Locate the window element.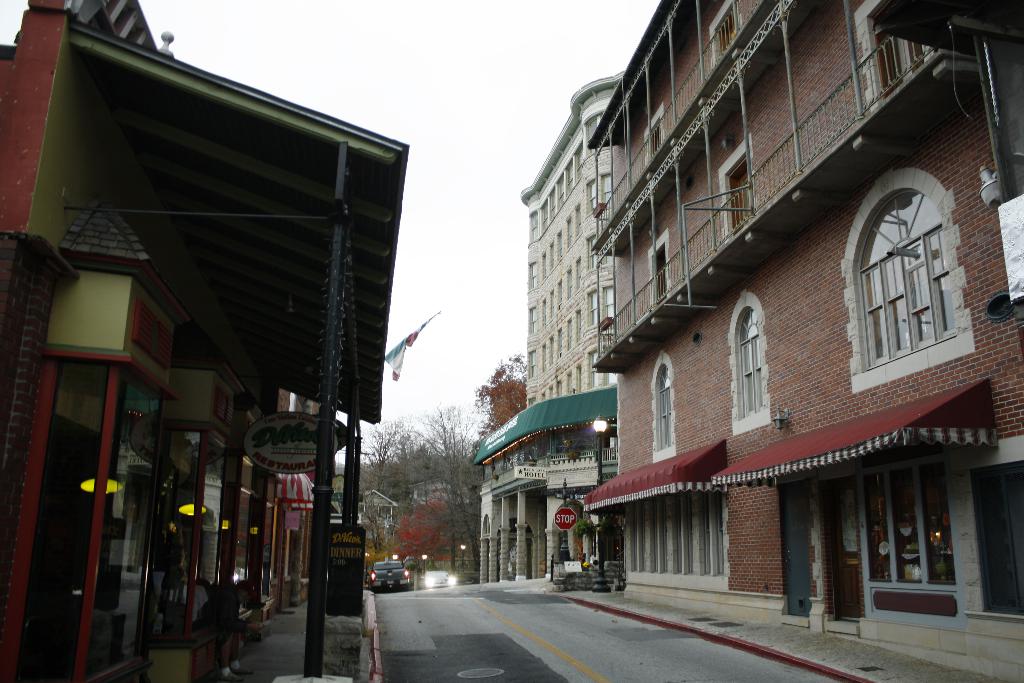
Element bbox: {"x1": 542, "y1": 208, "x2": 548, "y2": 229}.
